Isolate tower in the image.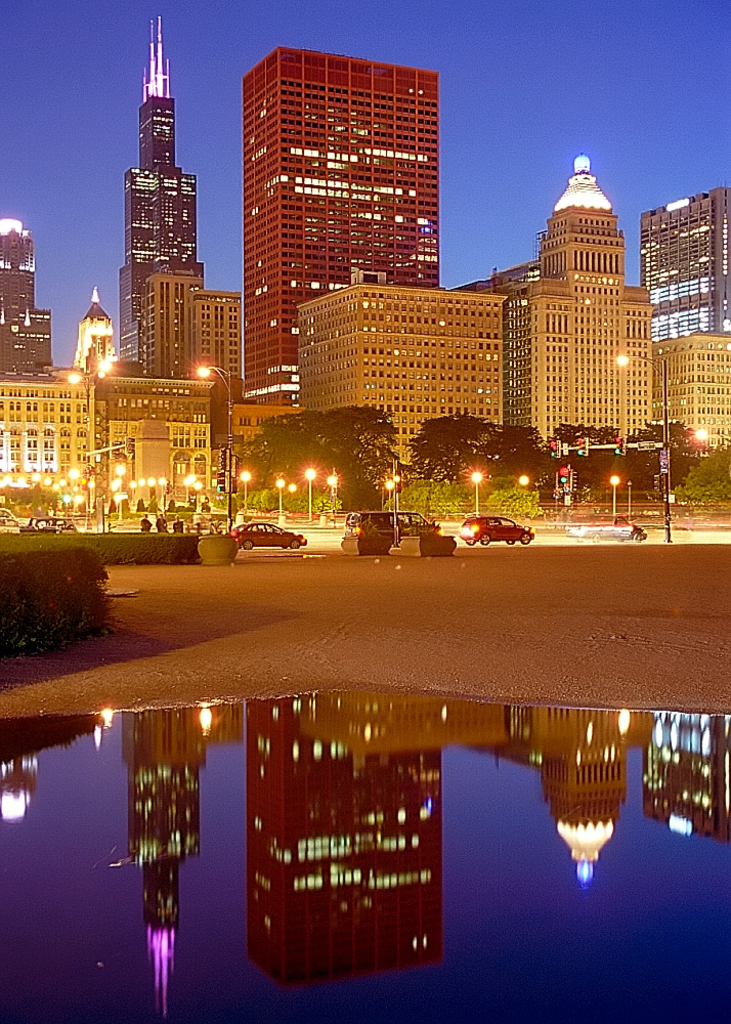
Isolated region: <box>654,316,723,457</box>.
